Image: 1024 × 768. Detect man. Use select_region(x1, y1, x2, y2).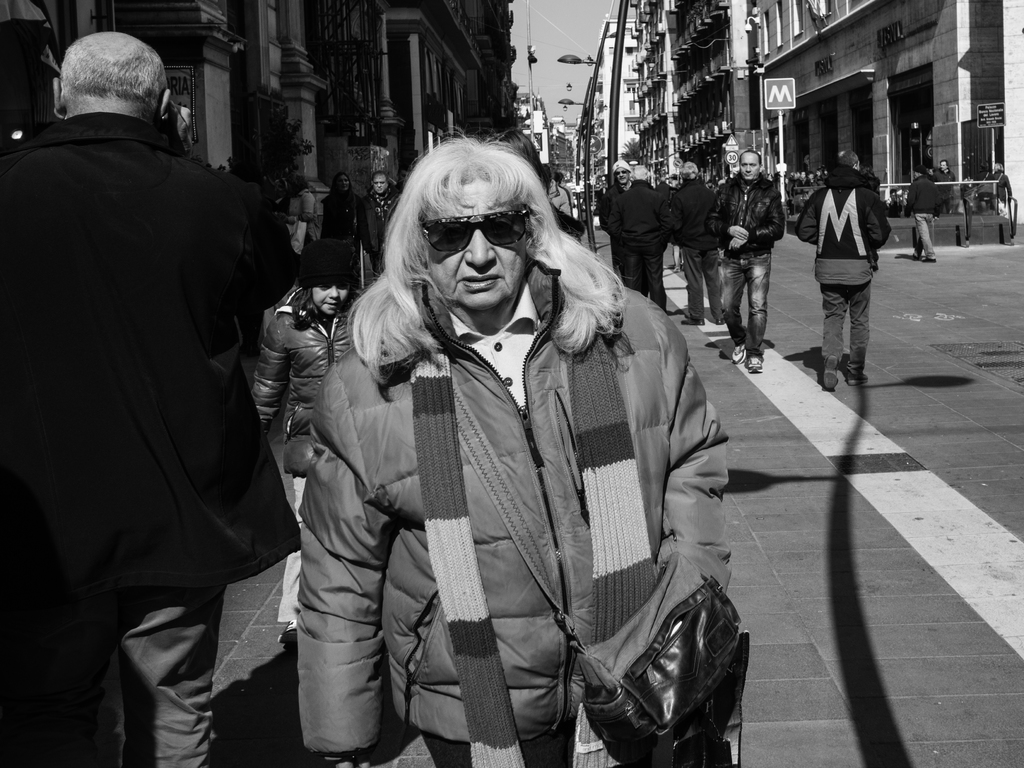
select_region(935, 159, 956, 207).
